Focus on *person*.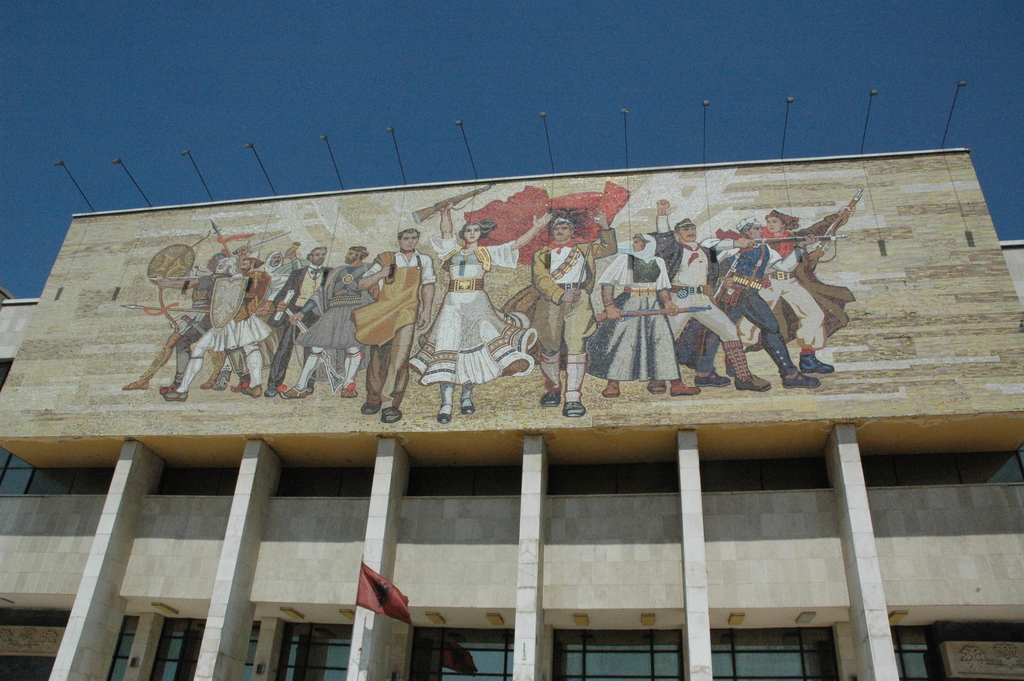
Focused at (265, 243, 332, 398).
